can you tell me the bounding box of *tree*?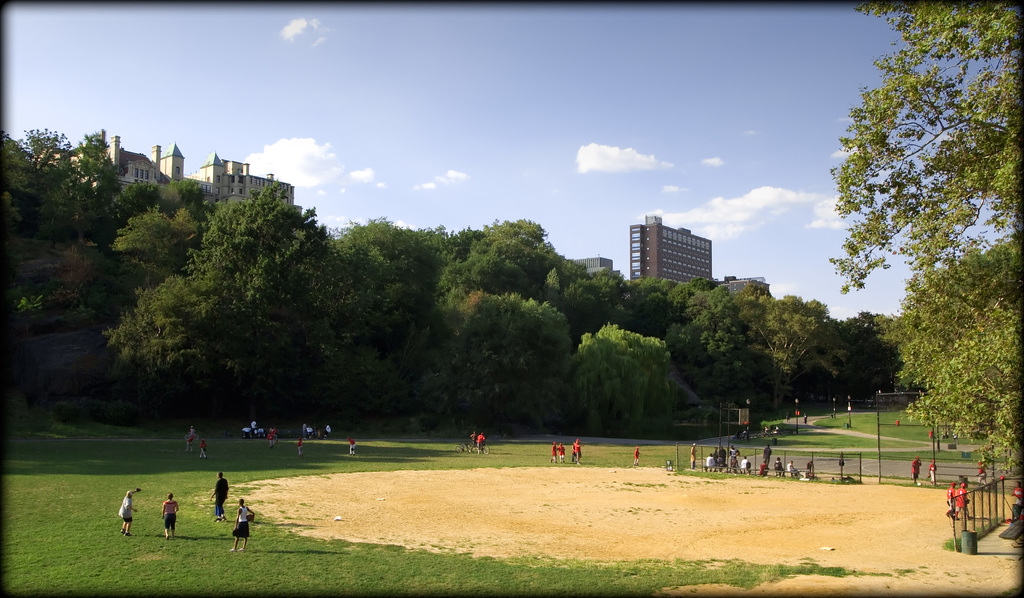
bbox(98, 277, 224, 417).
